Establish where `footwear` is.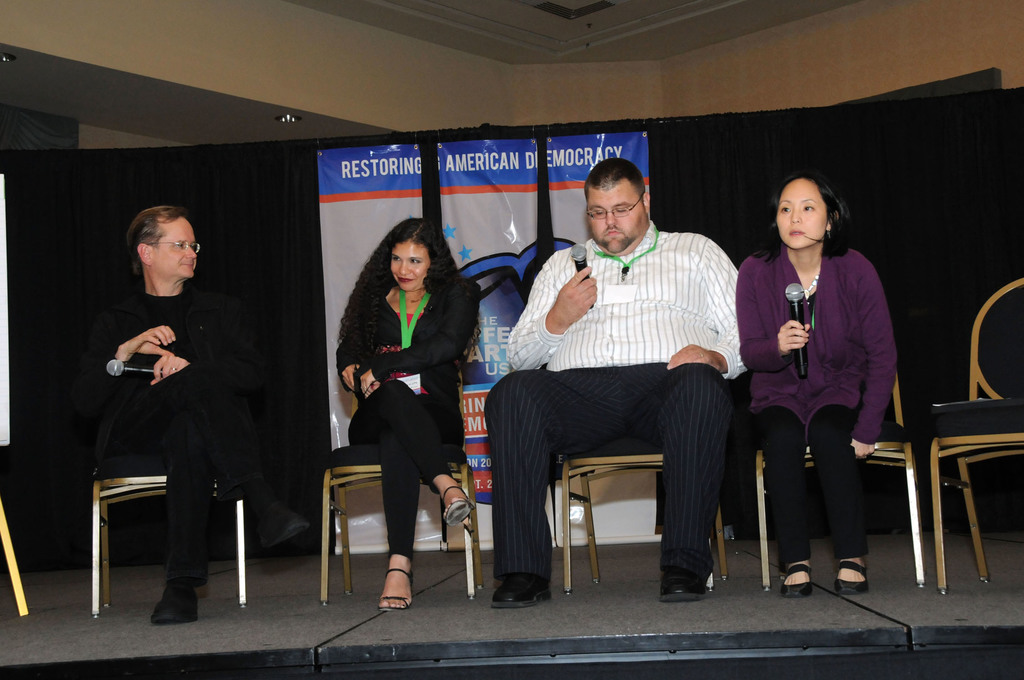
Established at bbox=(778, 559, 815, 596).
